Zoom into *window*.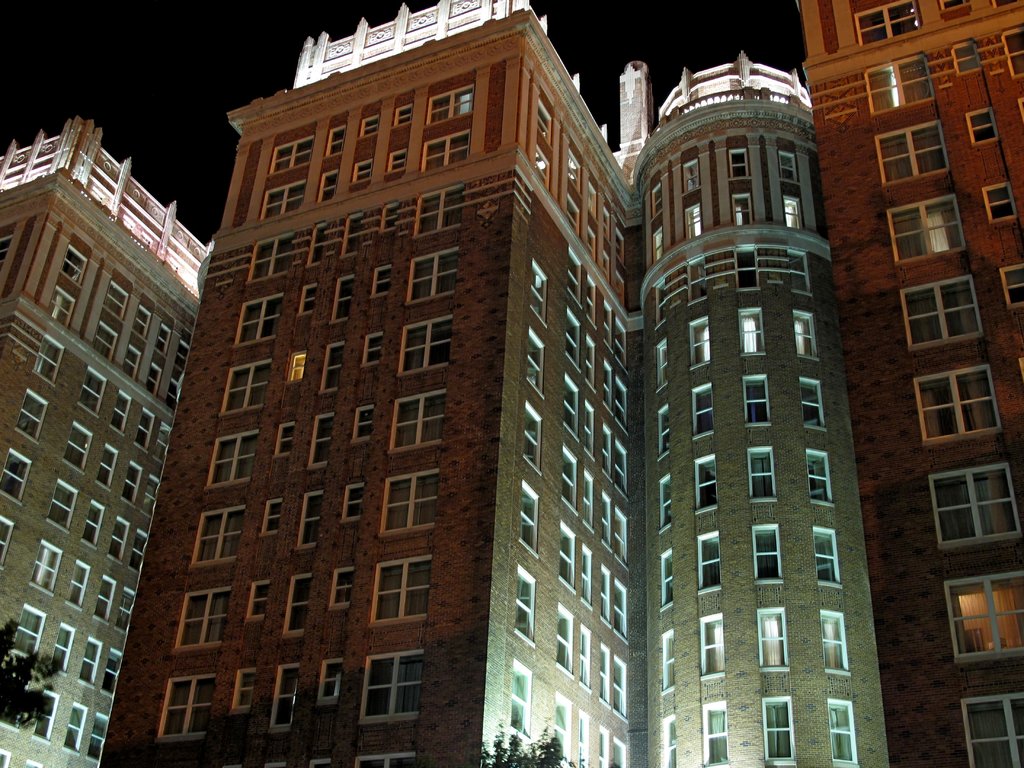
Zoom target: locate(320, 662, 342, 708).
